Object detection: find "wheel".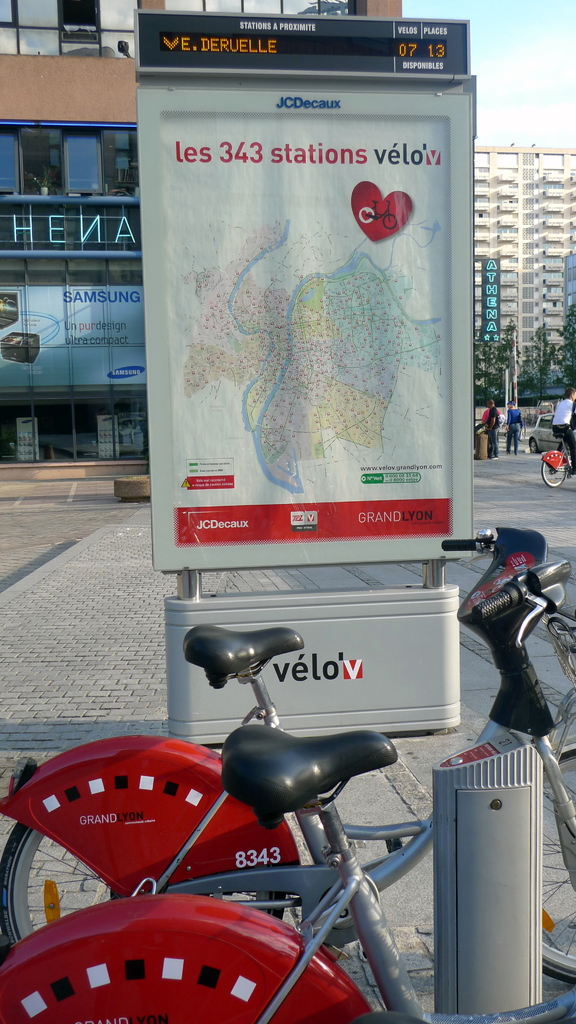
select_region(540, 743, 575, 984).
